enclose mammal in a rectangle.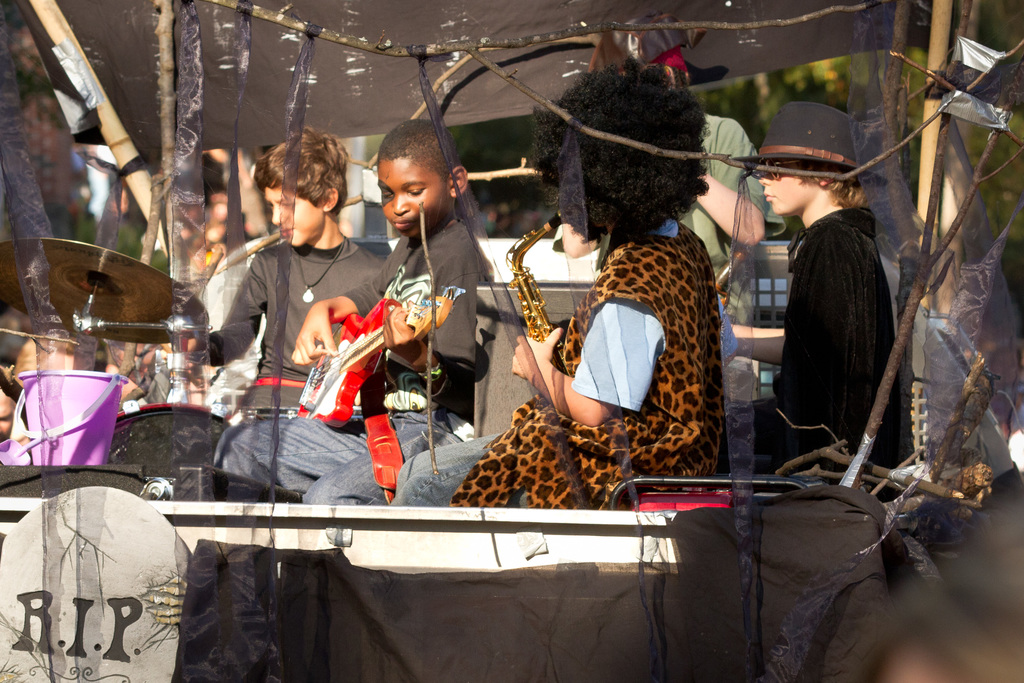
x1=561 y1=45 x2=786 y2=319.
